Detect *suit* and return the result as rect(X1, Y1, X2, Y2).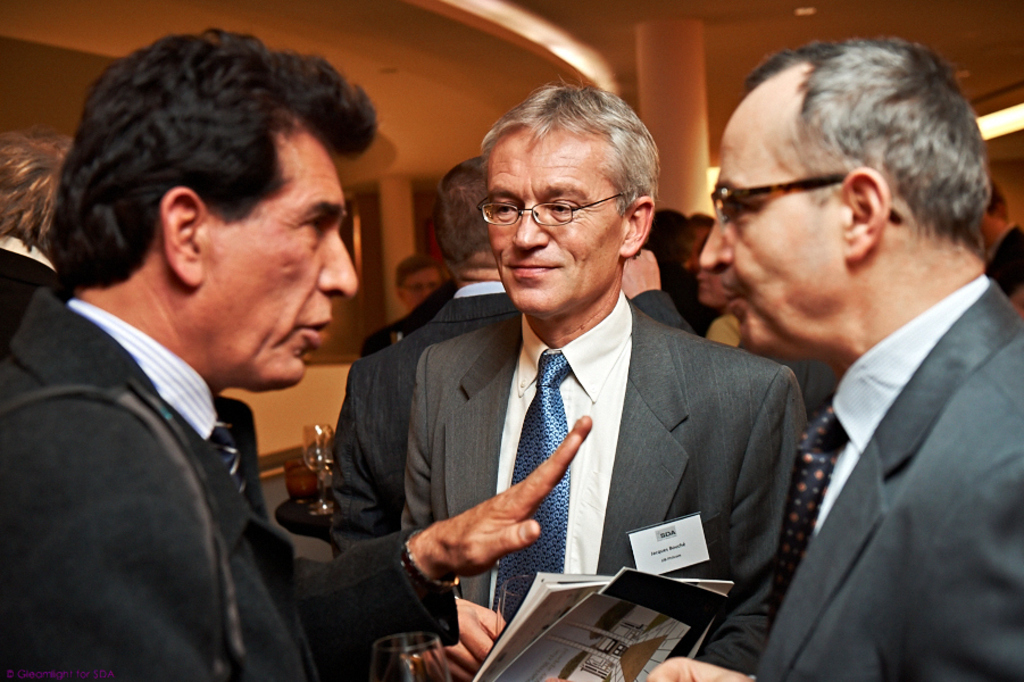
rect(394, 290, 807, 681).
